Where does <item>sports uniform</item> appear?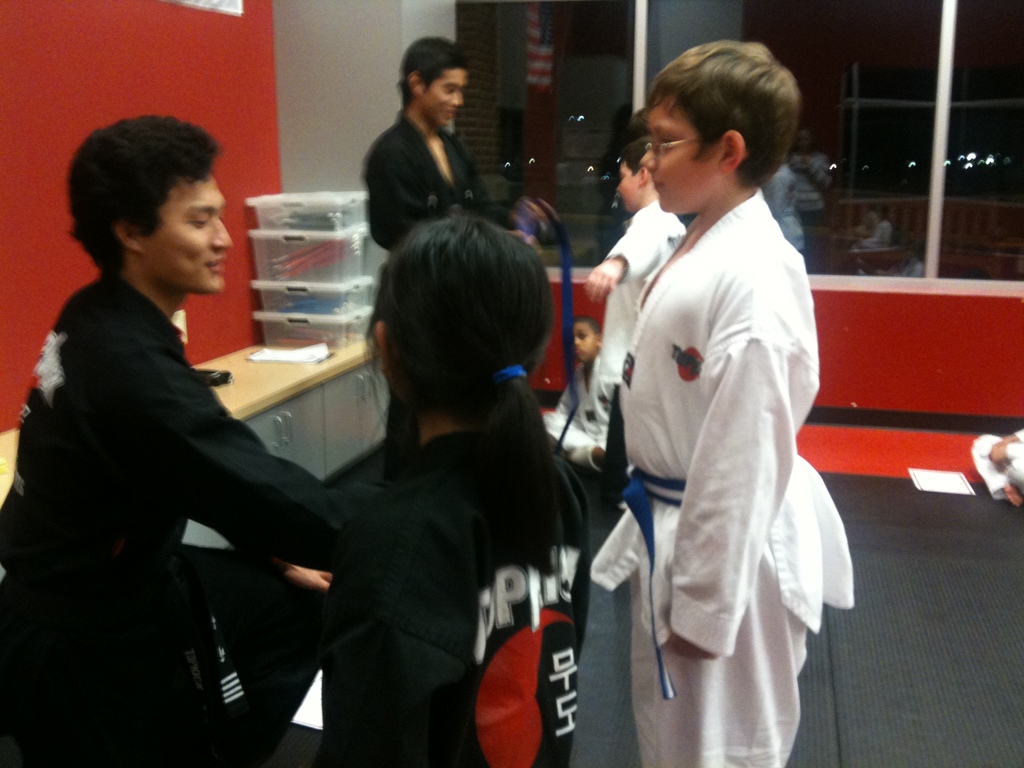
Appears at x1=600, y1=189, x2=856, y2=760.
